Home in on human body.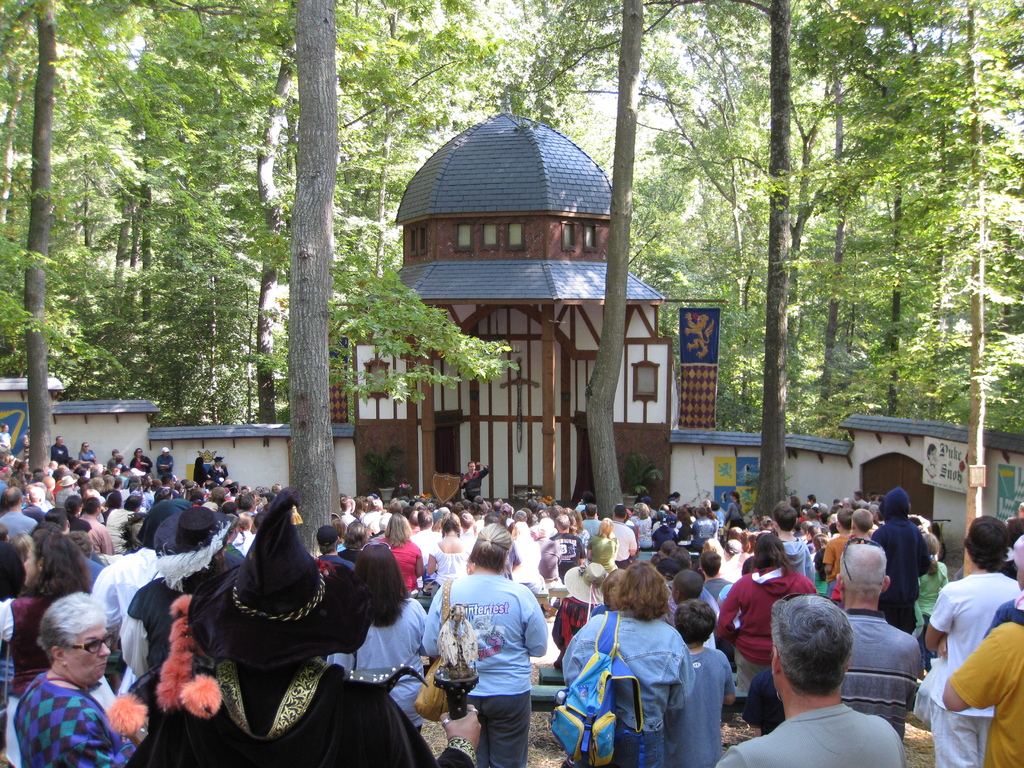
Homed in at l=874, t=513, r=938, b=631.
